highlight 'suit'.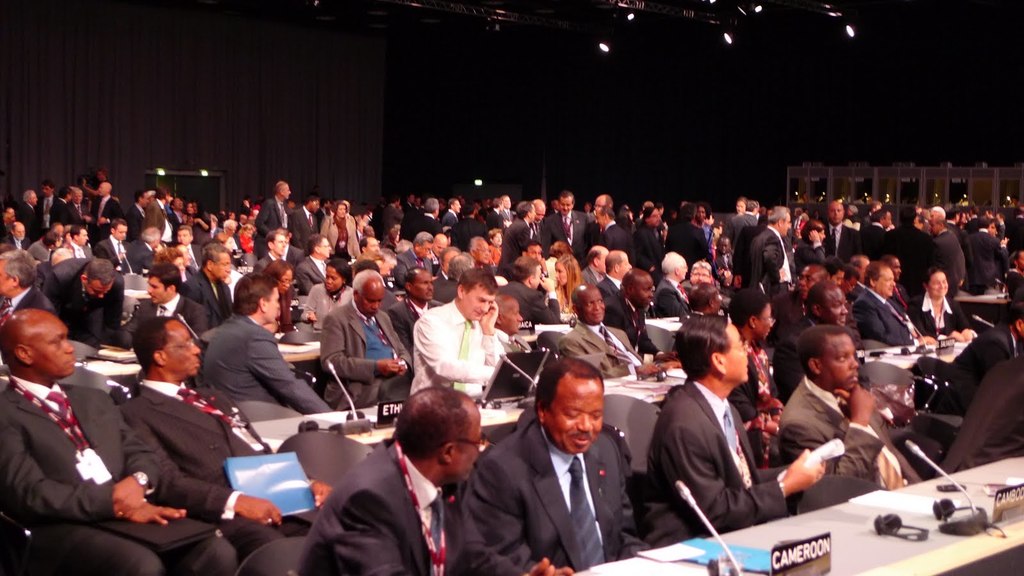
Highlighted region: Rect(629, 222, 662, 275).
